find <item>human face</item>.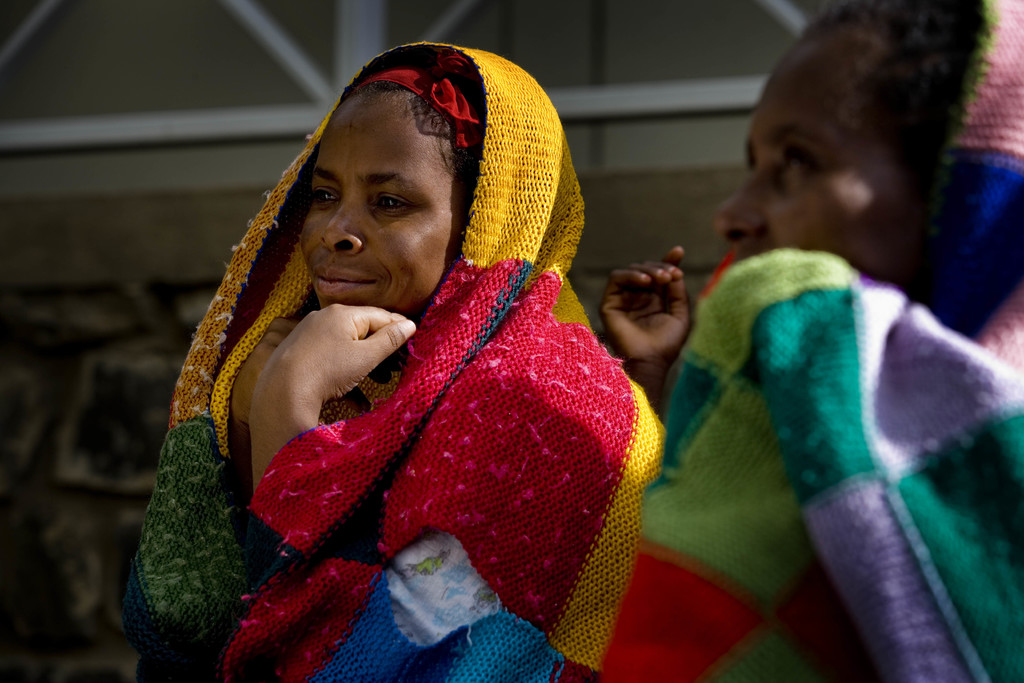
(303,92,461,322).
